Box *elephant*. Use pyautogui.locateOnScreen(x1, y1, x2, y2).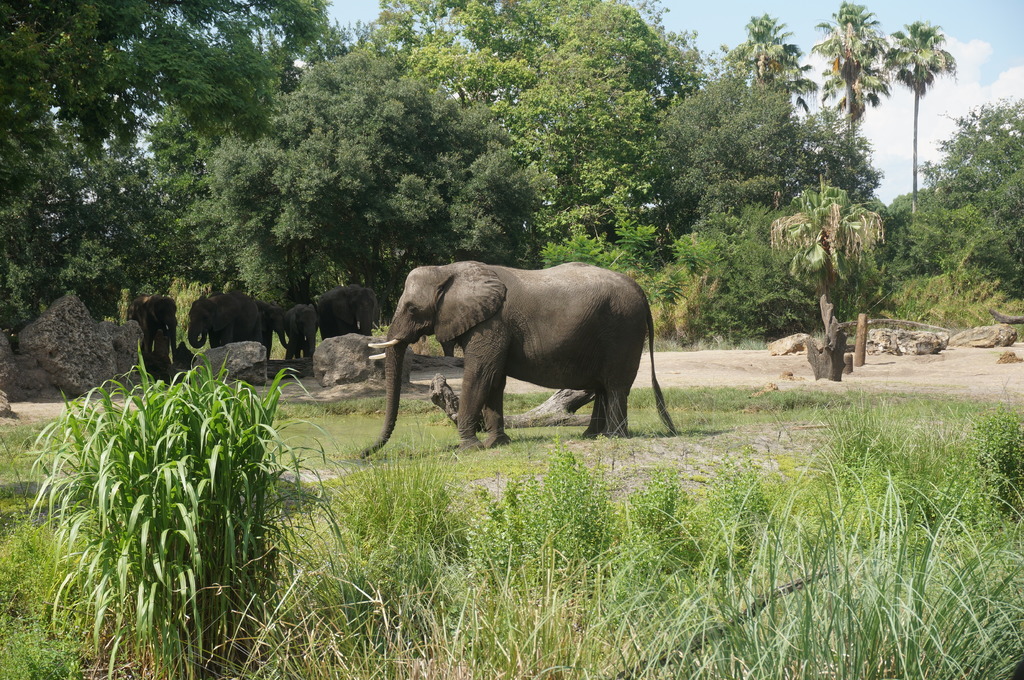
pyautogui.locateOnScreen(358, 257, 678, 451).
